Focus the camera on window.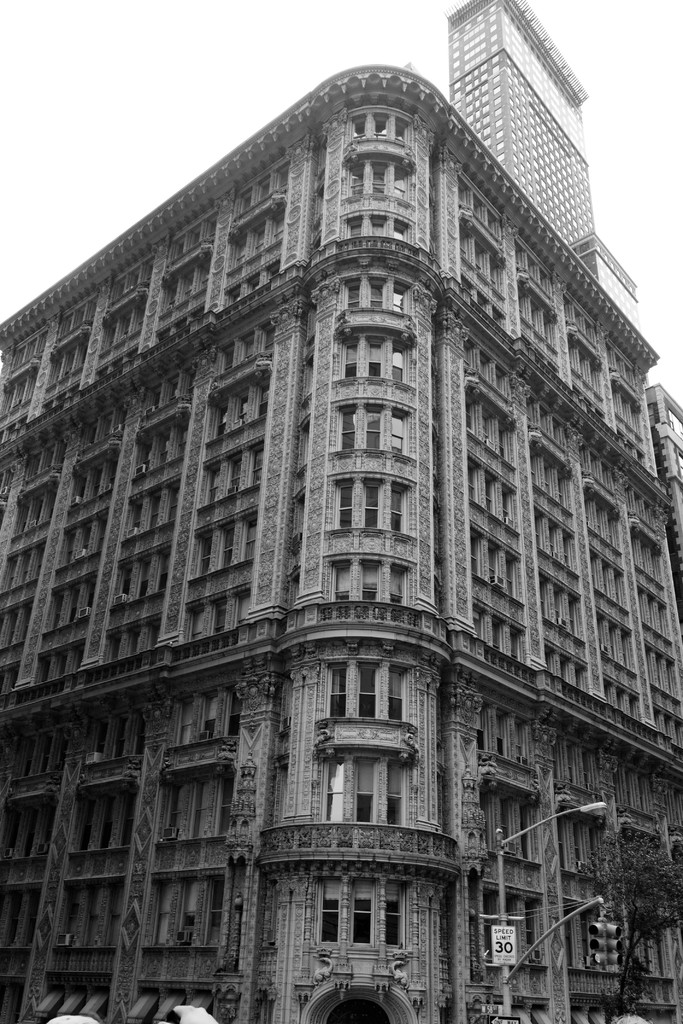
Focus region: x1=210, y1=307, x2=279, y2=376.
